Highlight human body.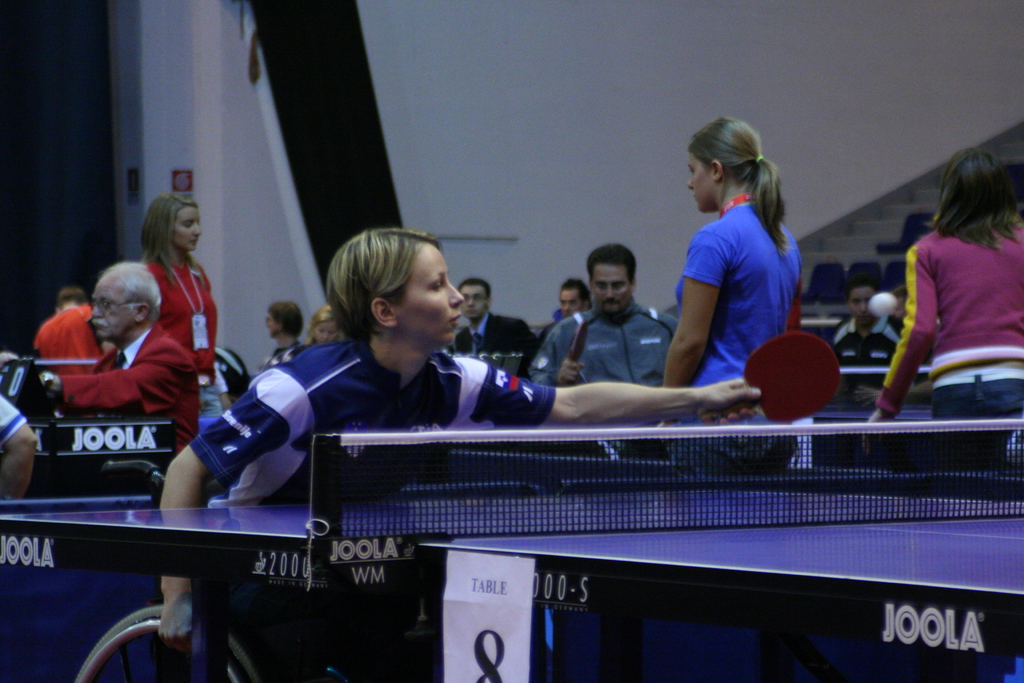
Highlighted region: 648:115:796:406.
